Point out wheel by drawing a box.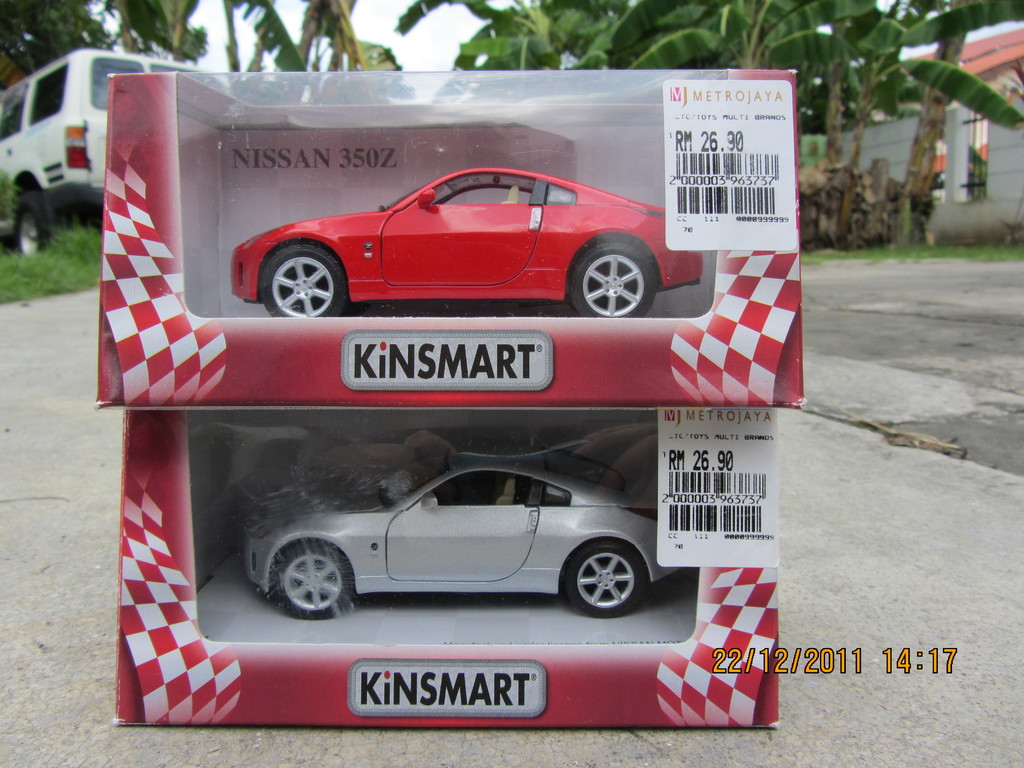
box=[276, 537, 353, 621].
